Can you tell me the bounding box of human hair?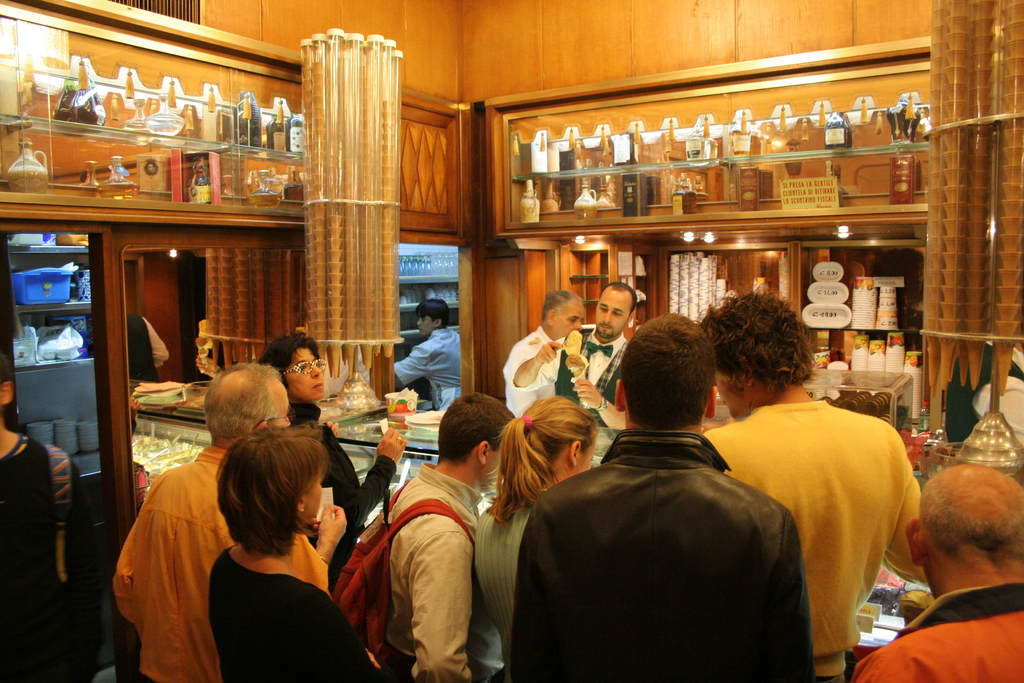
[left=218, top=429, right=323, bottom=555].
